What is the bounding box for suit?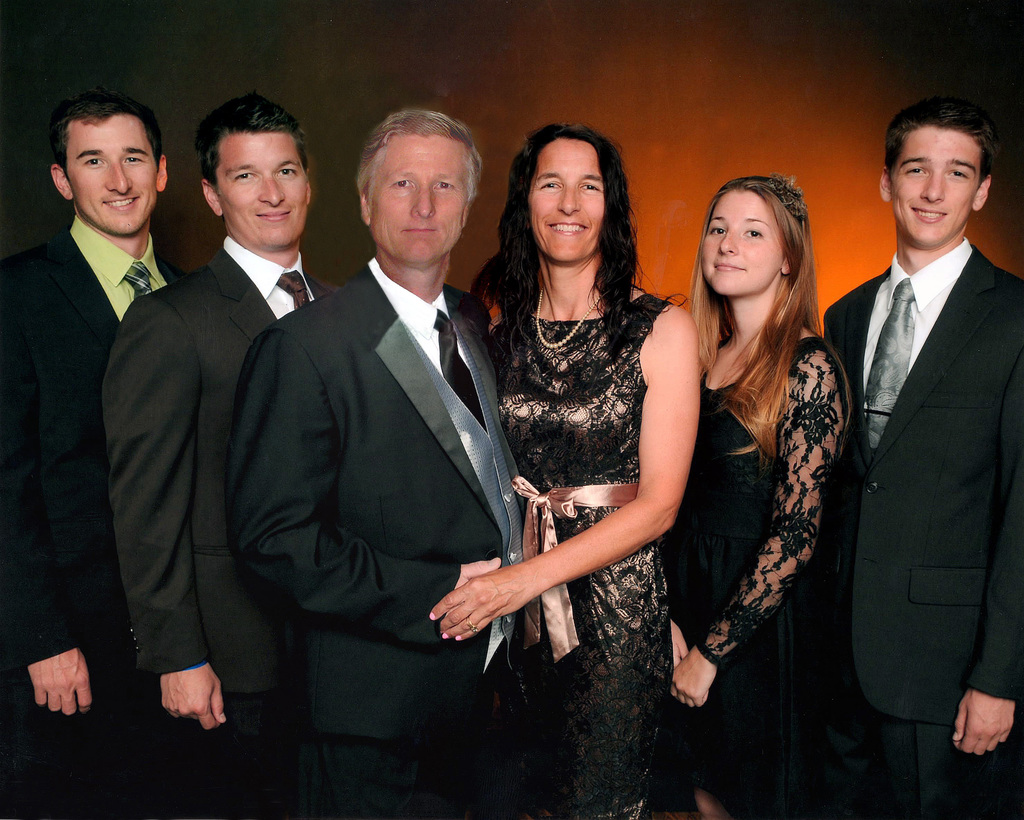
231 250 524 819.
